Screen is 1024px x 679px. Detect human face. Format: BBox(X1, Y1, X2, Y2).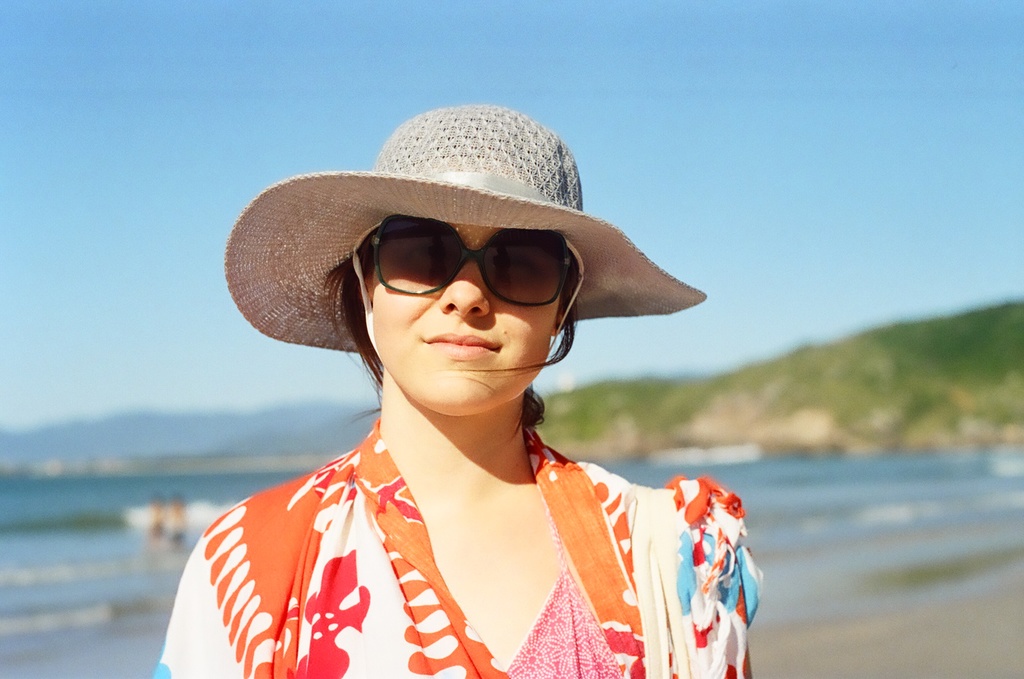
BBox(373, 226, 563, 416).
